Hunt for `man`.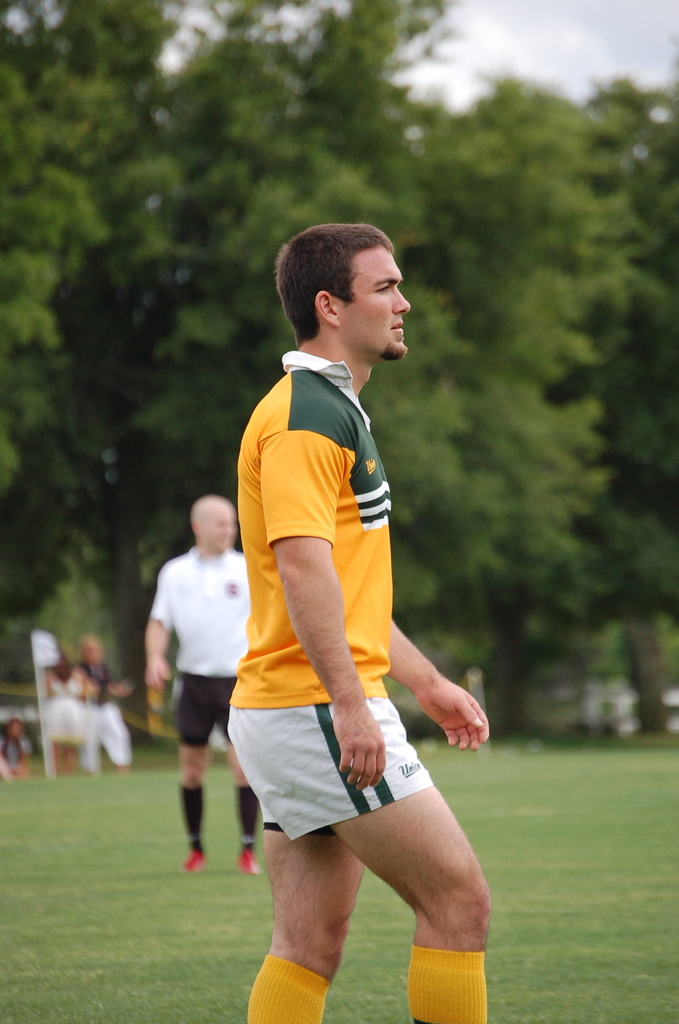
Hunted down at rect(208, 225, 495, 1004).
